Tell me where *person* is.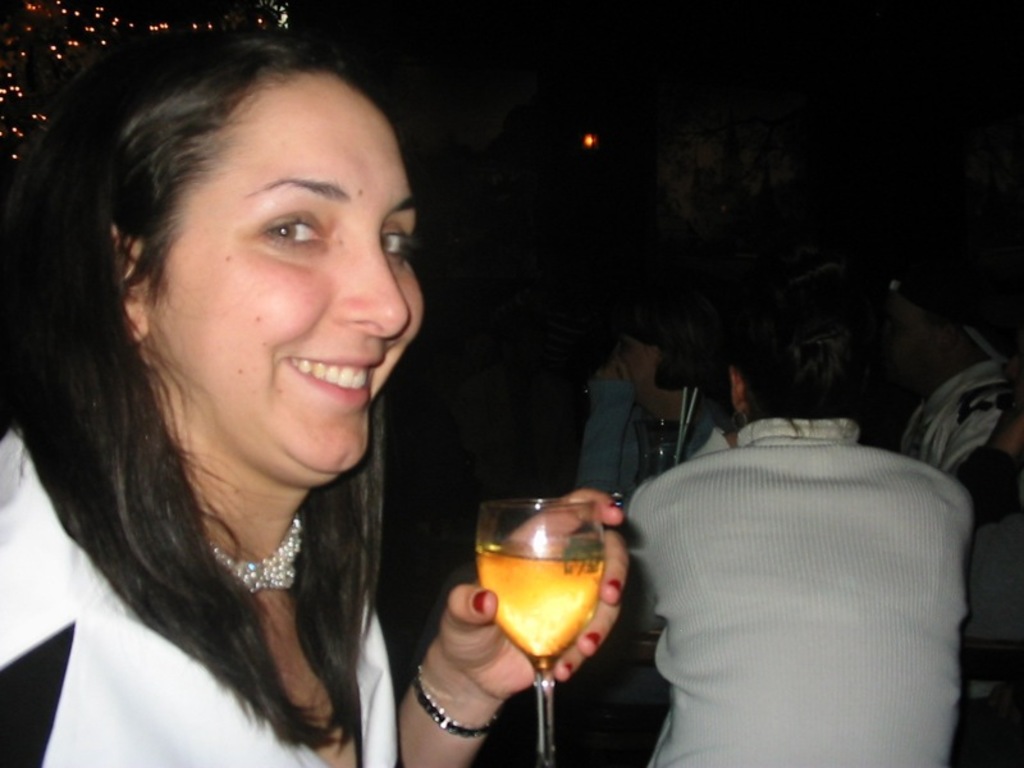
*person* is at <region>618, 308, 973, 767</region>.
